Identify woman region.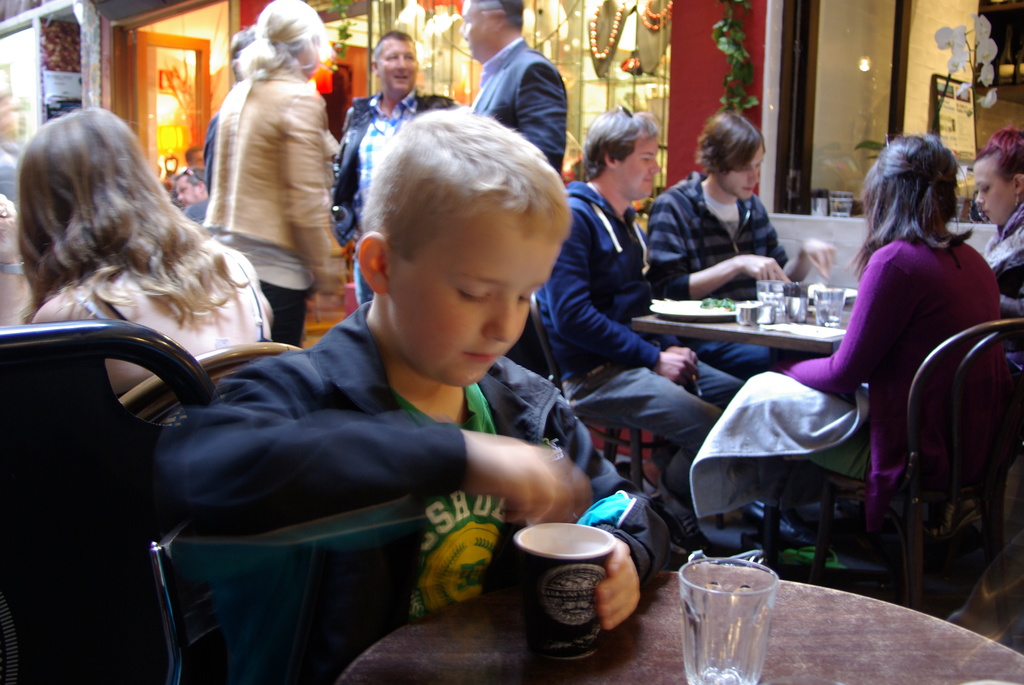
Region: (left=201, top=0, right=336, bottom=349).
